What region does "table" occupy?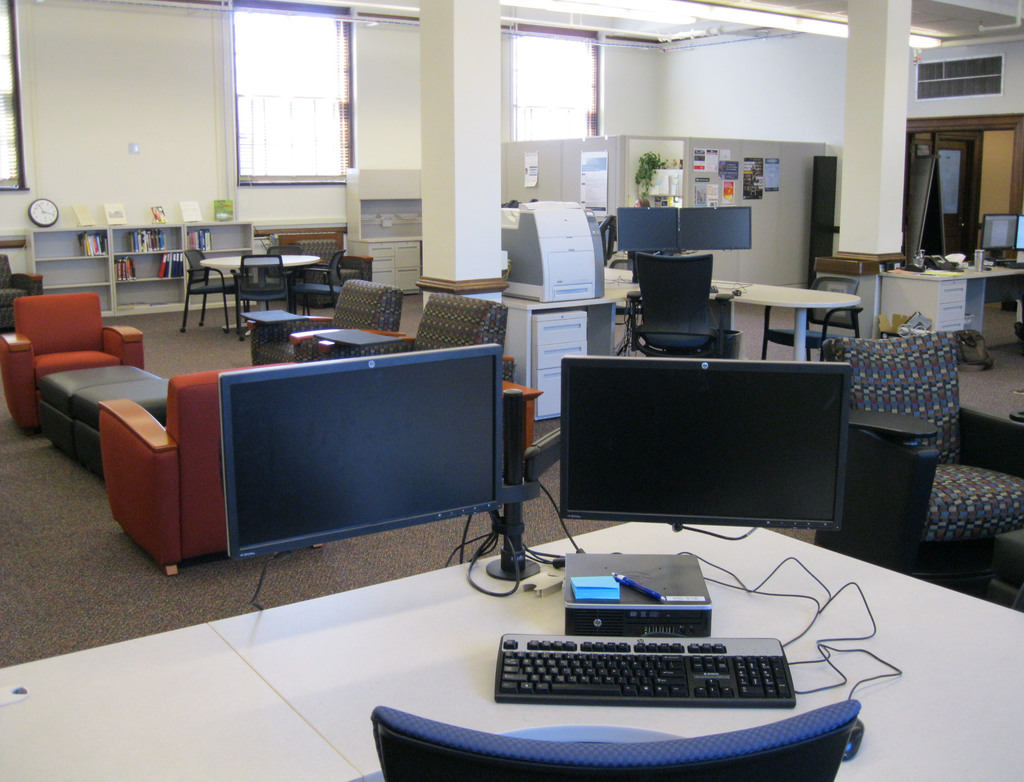
Rect(197, 248, 318, 337).
